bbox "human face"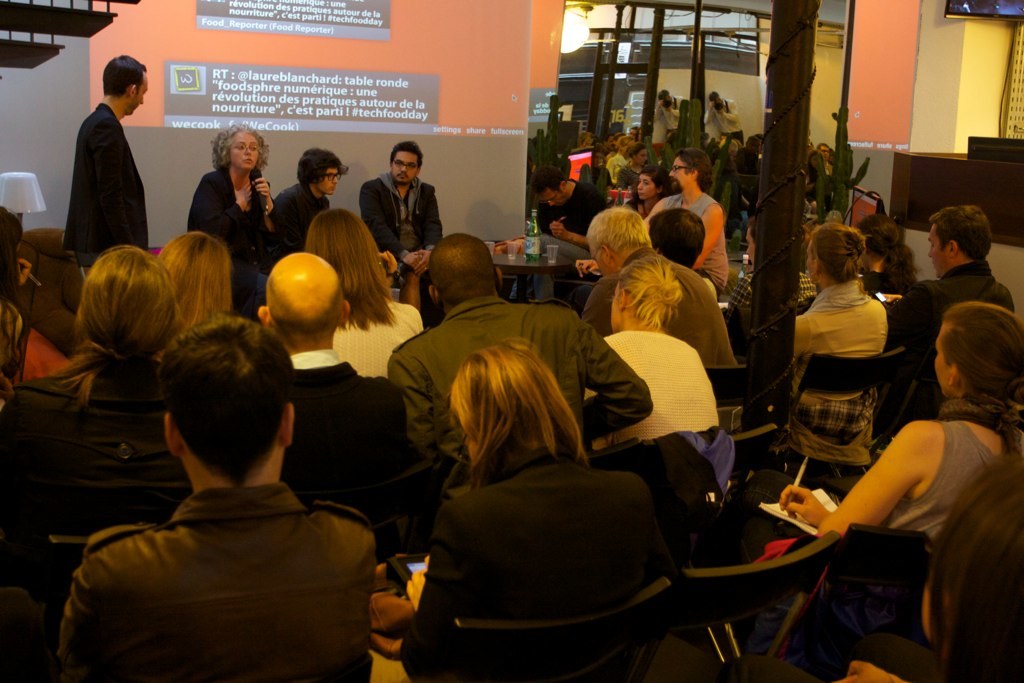
[638, 178, 653, 201]
